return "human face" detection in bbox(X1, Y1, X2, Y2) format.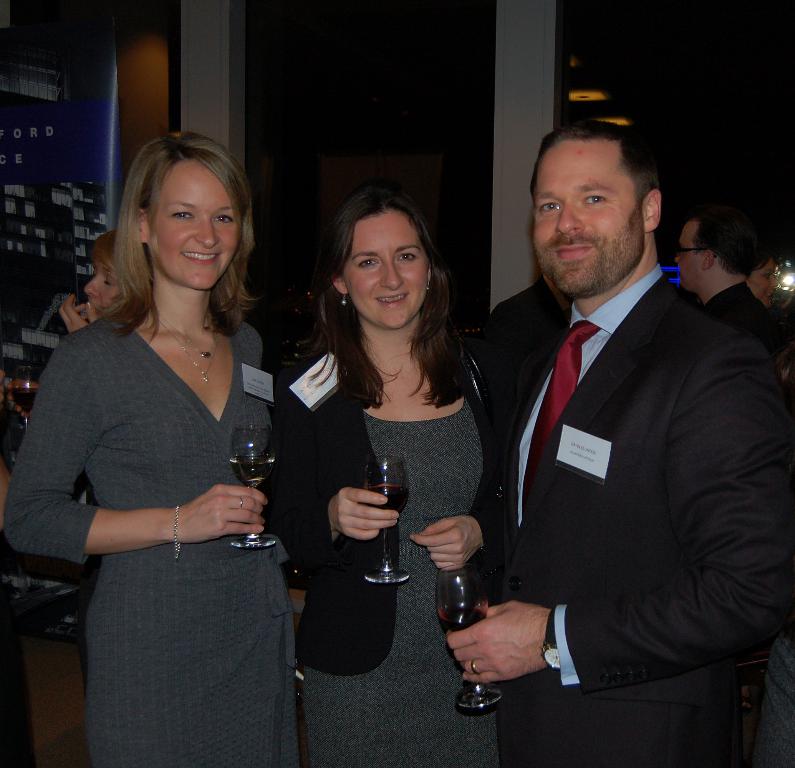
bbox(148, 166, 237, 292).
